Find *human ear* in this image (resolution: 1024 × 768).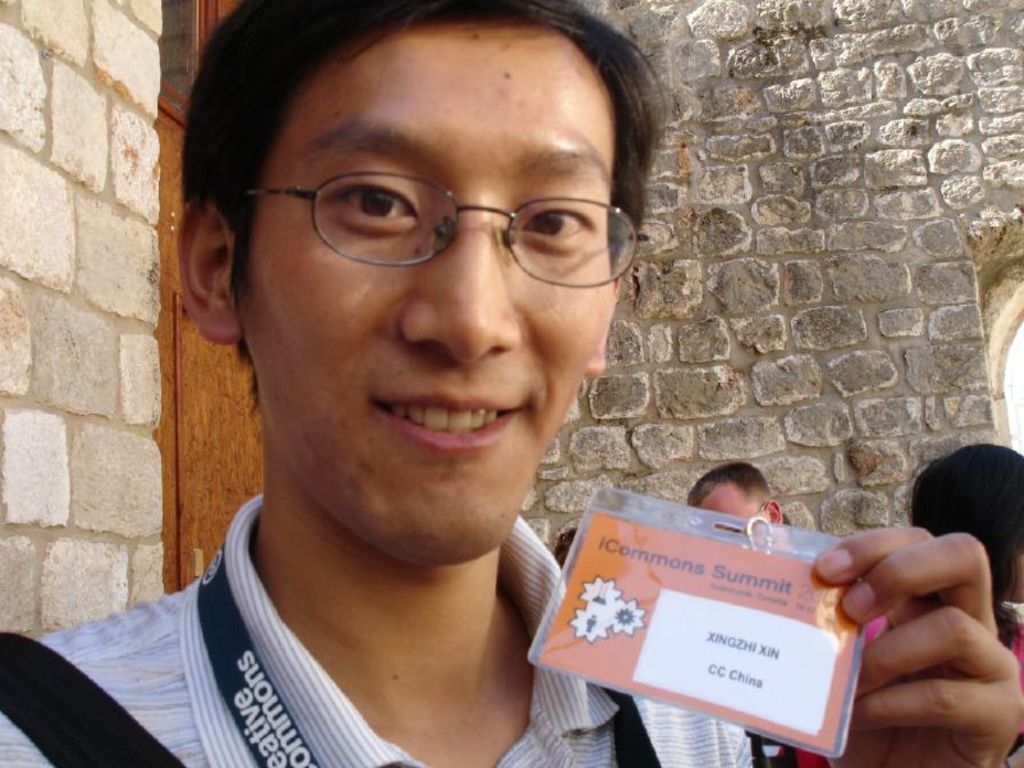
box(582, 278, 623, 375).
